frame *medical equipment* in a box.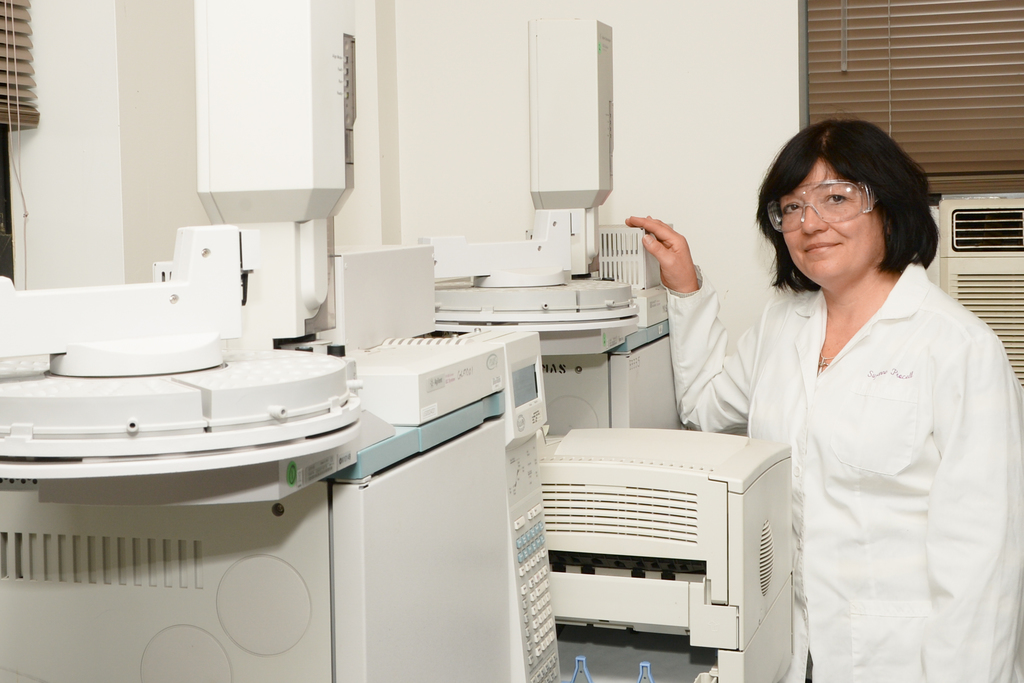
BBox(0, 0, 564, 678).
